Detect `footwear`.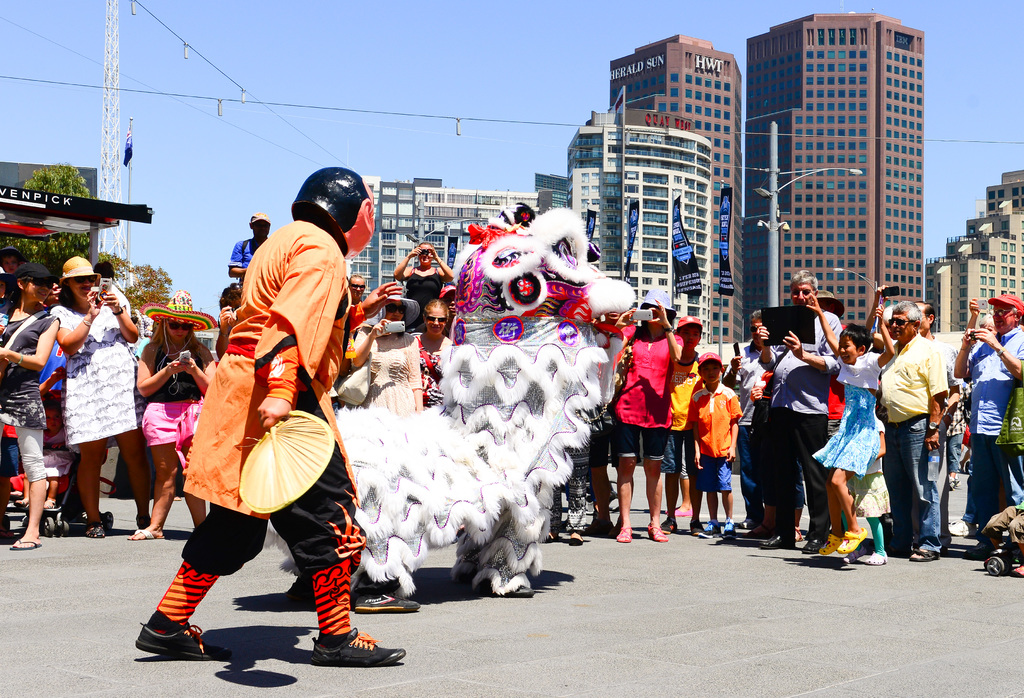
Detected at rect(308, 625, 407, 670).
